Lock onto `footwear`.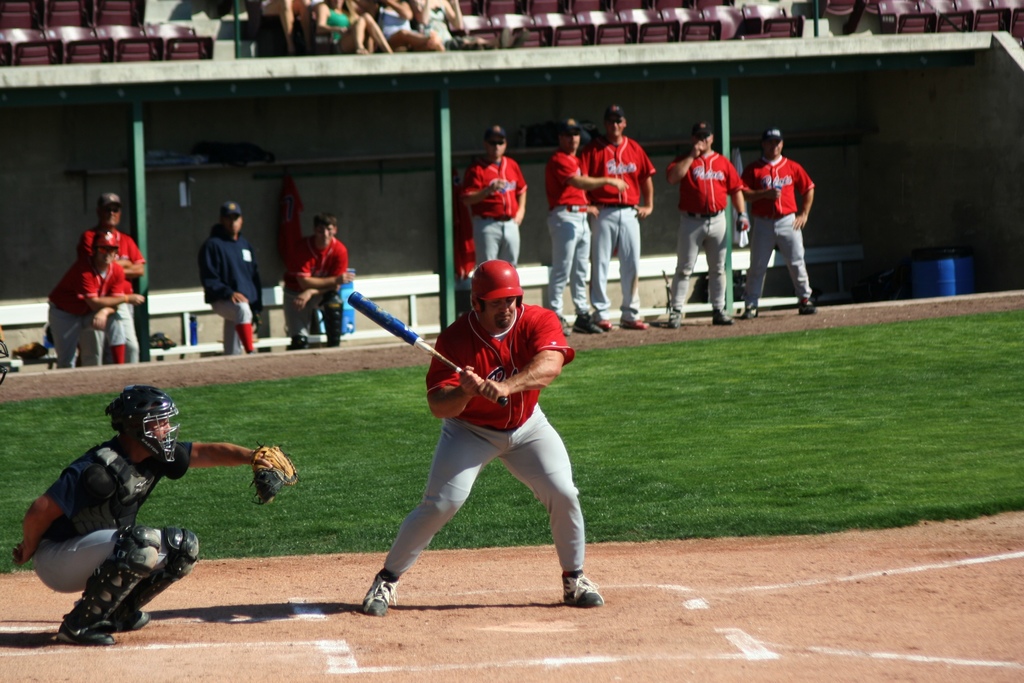
Locked: detection(668, 309, 684, 327).
